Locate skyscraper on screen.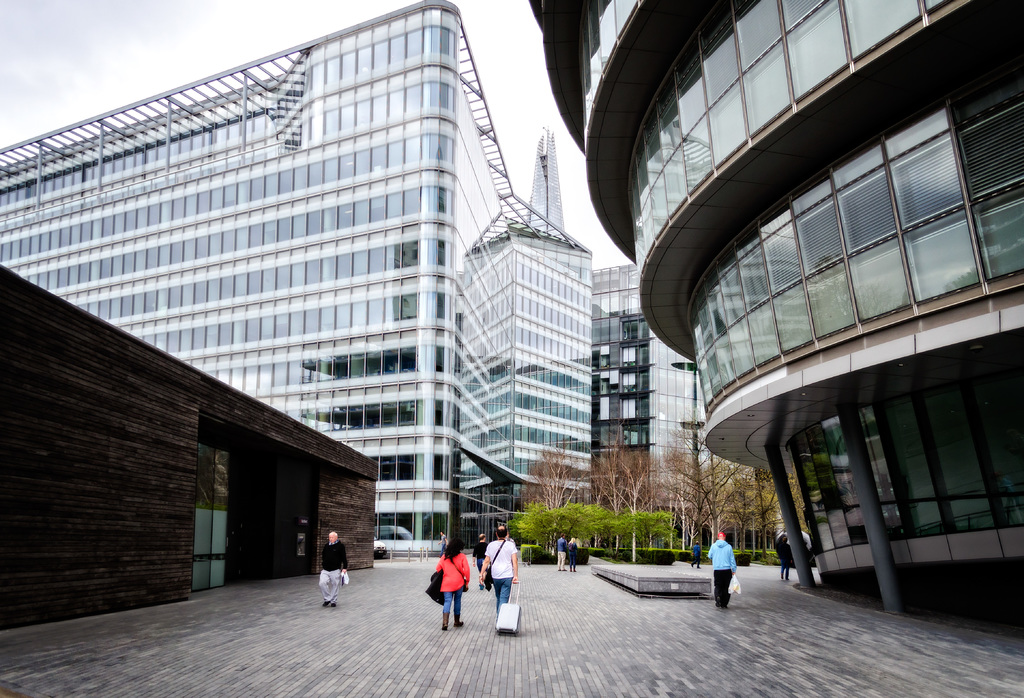
On screen at detection(518, 0, 1023, 652).
